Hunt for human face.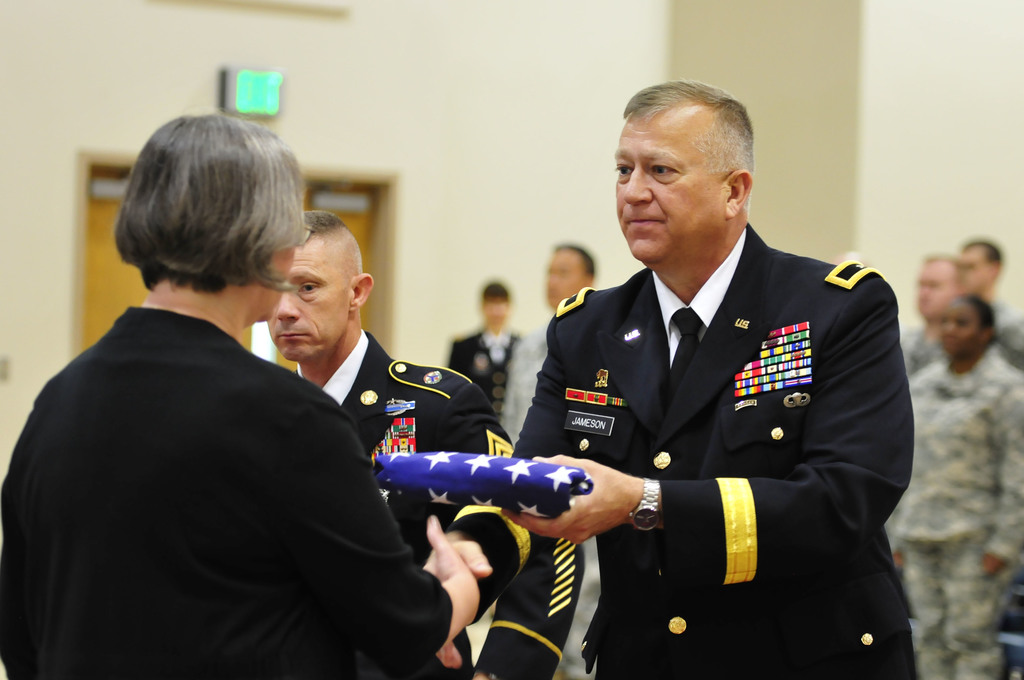
Hunted down at l=614, t=118, r=726, b=265.
